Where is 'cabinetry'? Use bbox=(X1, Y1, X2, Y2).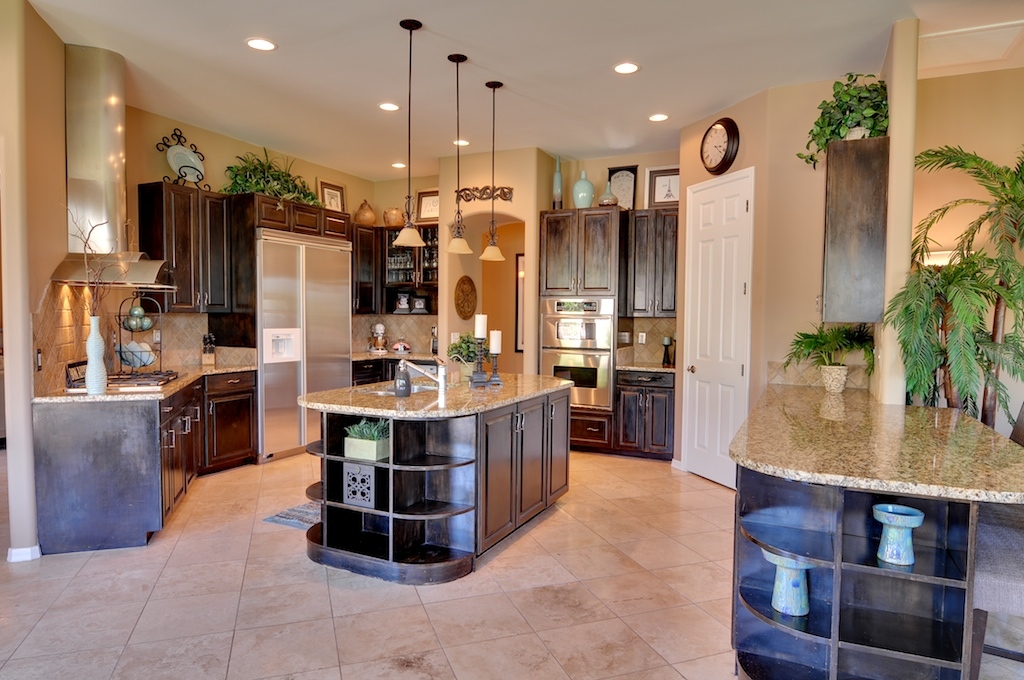
bbox=(819, 132, 892, 324).
